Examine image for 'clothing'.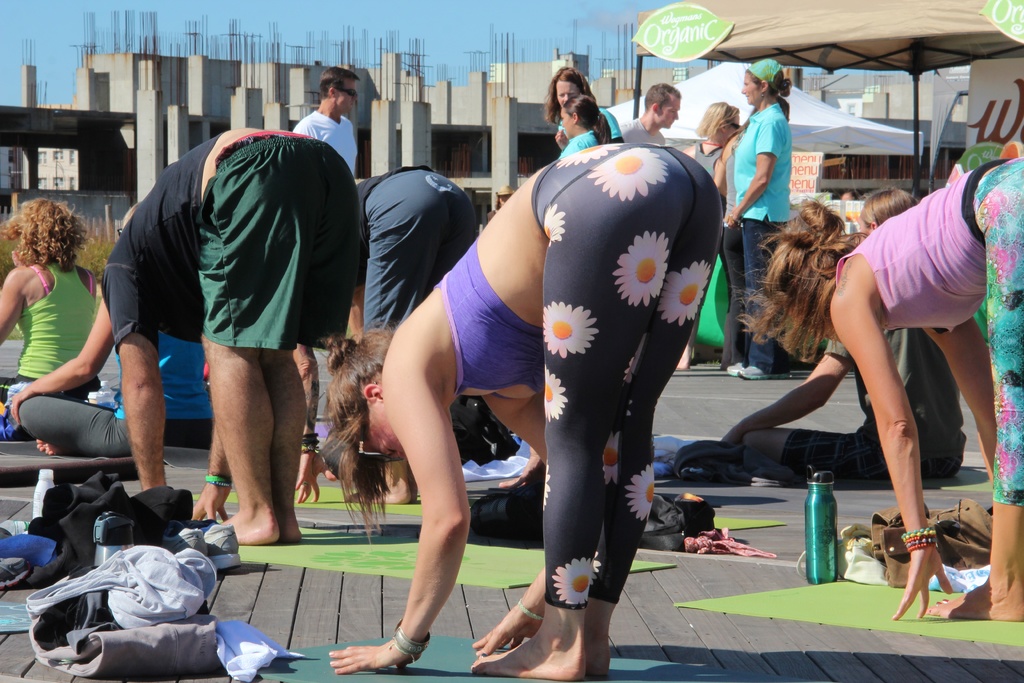
Examination result: l=296, t=107, r=371, b=194.
